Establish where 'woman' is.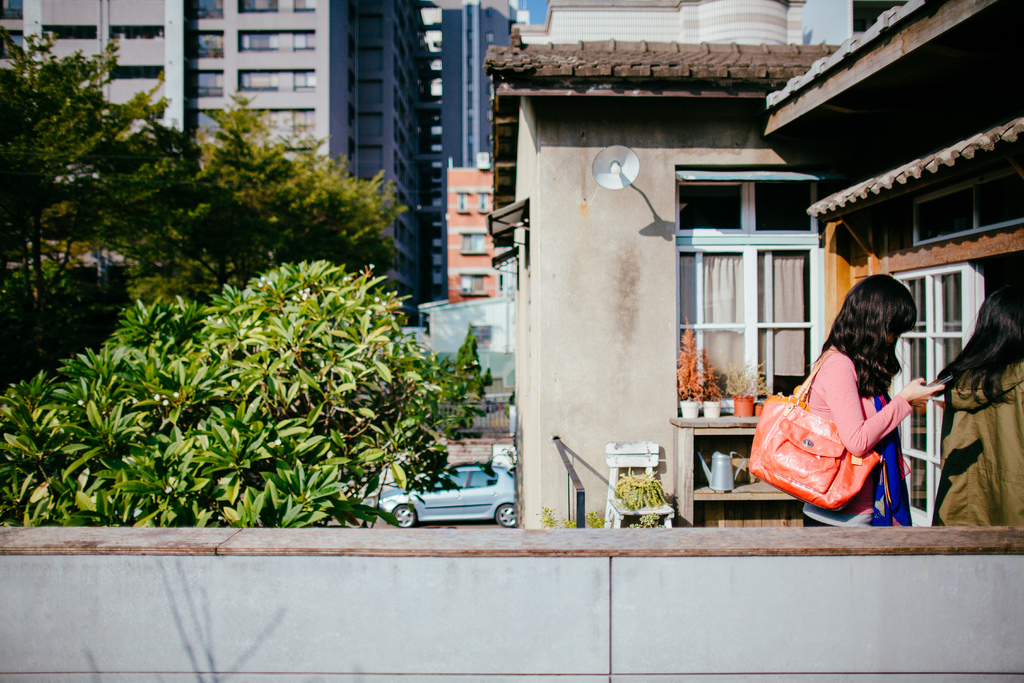
Established at [x1=929, y1=273, x2=1023, y2=525].
